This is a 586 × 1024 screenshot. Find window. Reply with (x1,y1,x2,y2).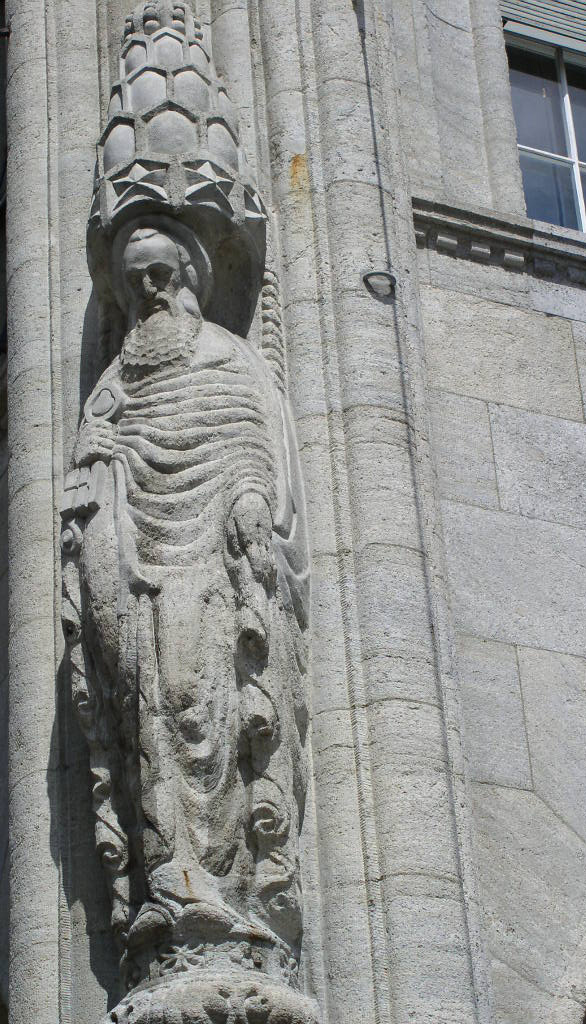
(521,37,585,232).
